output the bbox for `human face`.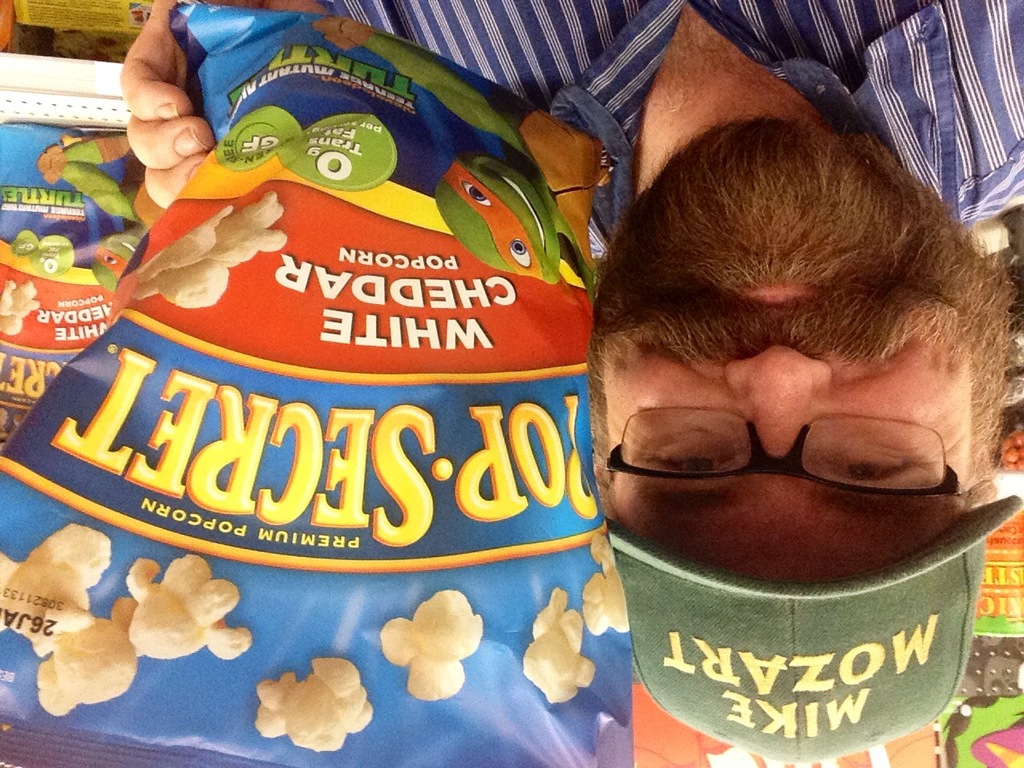
577, 120, 1011, 586.
